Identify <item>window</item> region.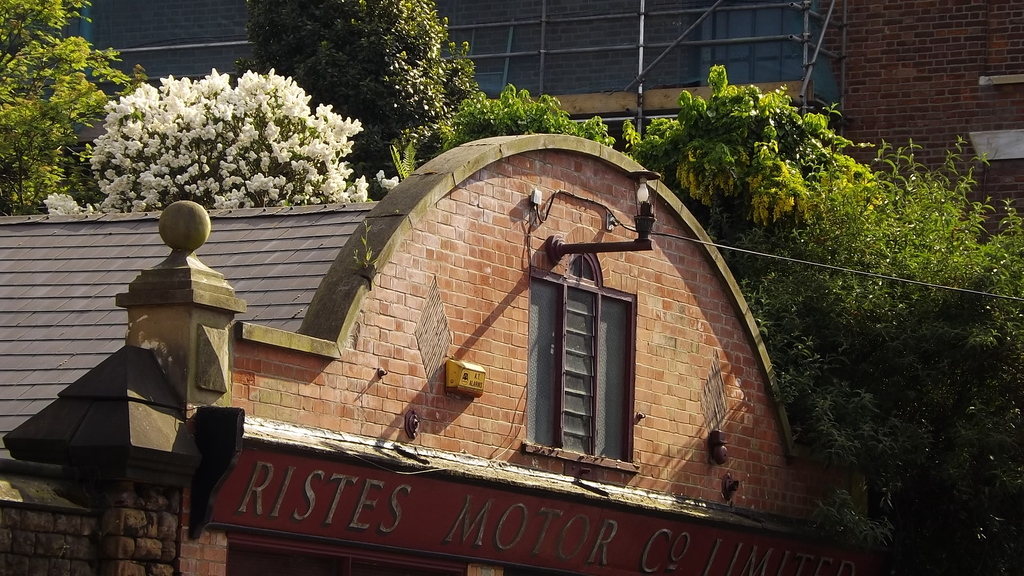
Region: pyautogui.locateOnScreen(525, 277, 640, 469).
